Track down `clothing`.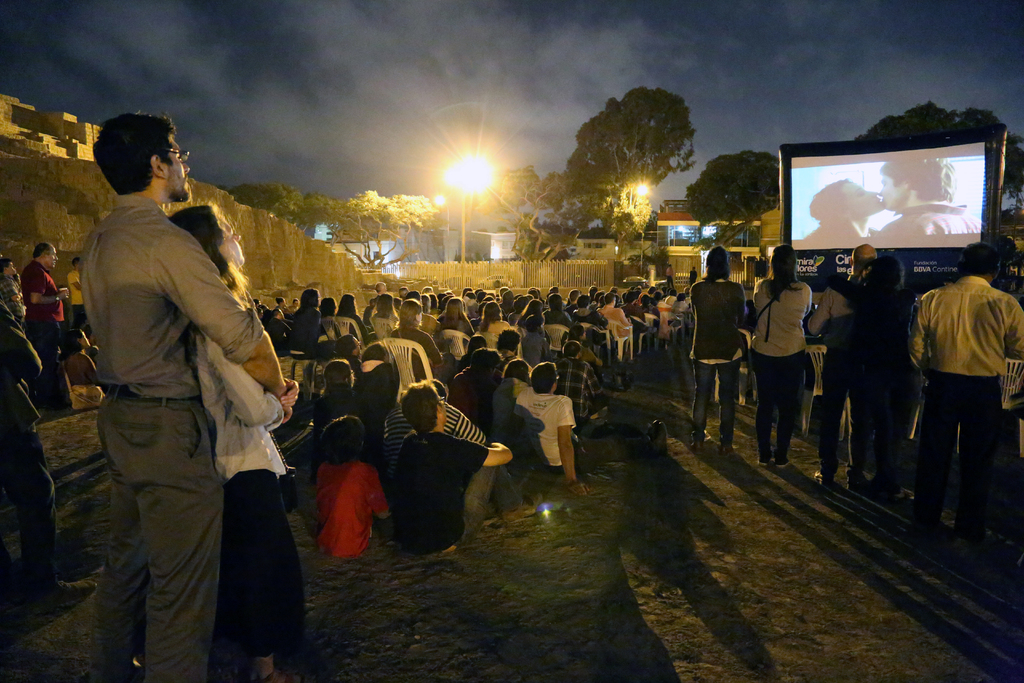
Tracked to Rect(0, 310, 59, 587).
